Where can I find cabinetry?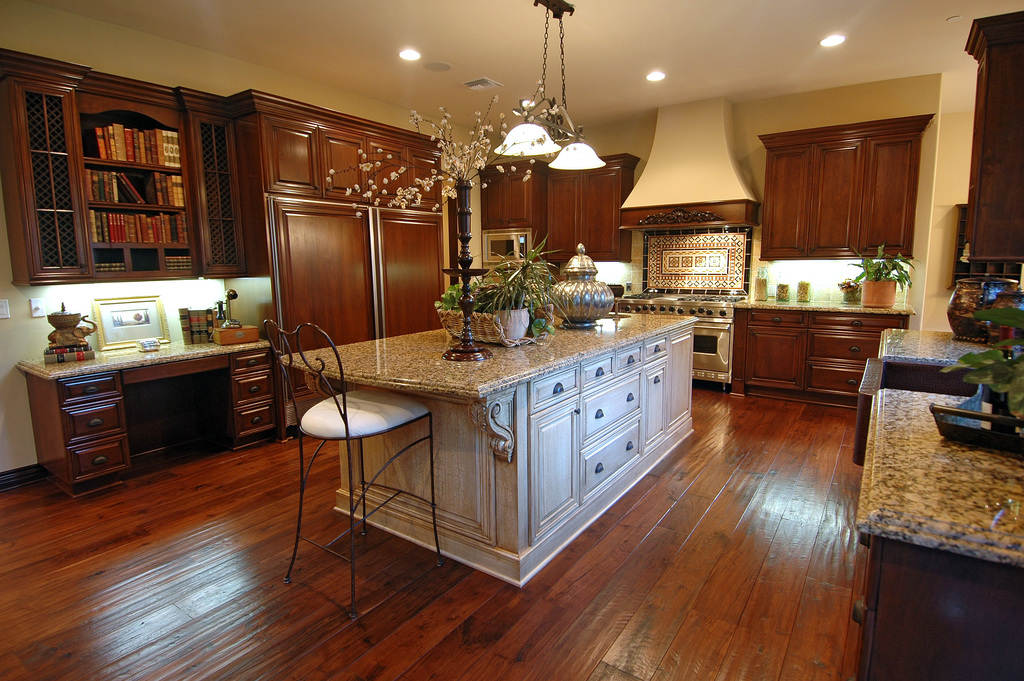
You can find it at <bbox>257, 112, 319, 205</bbox>.
